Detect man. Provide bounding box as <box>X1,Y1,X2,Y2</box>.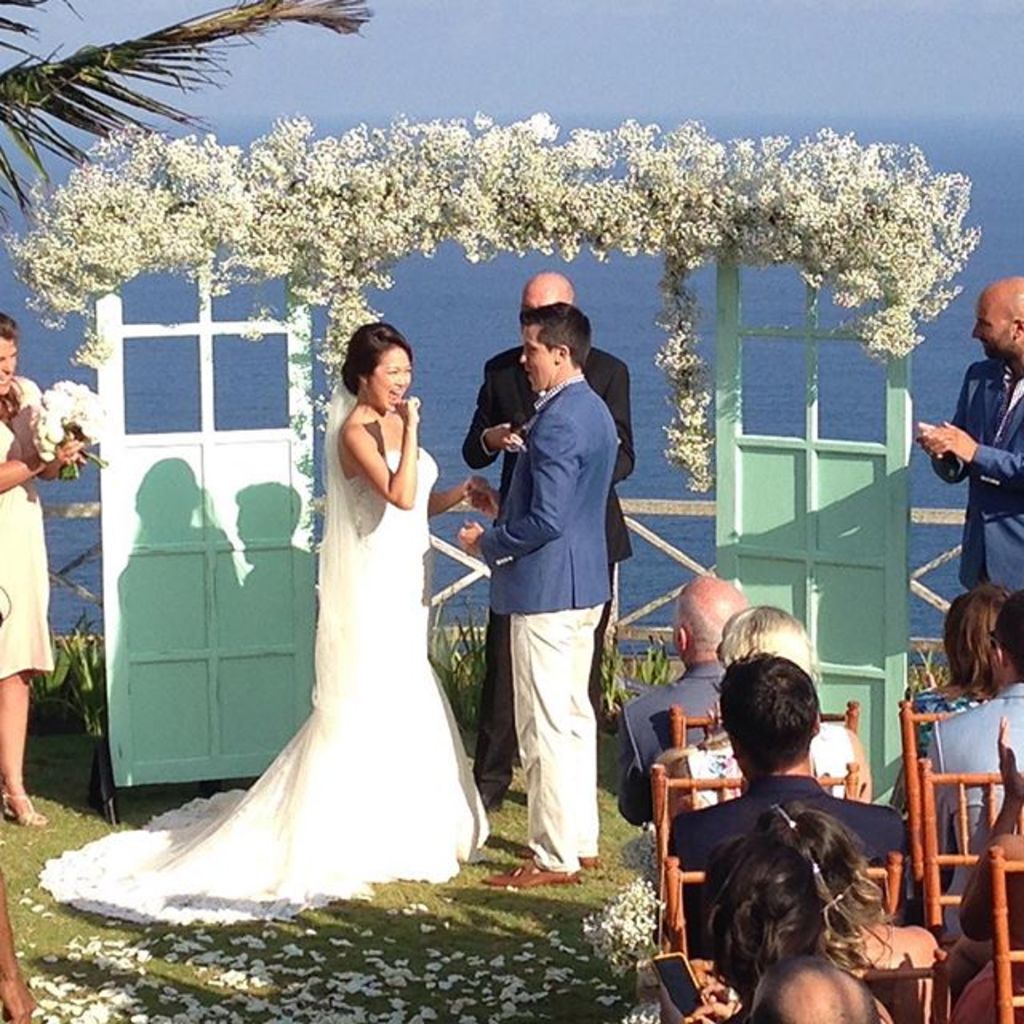
<box>618,573,747,939</box>.
